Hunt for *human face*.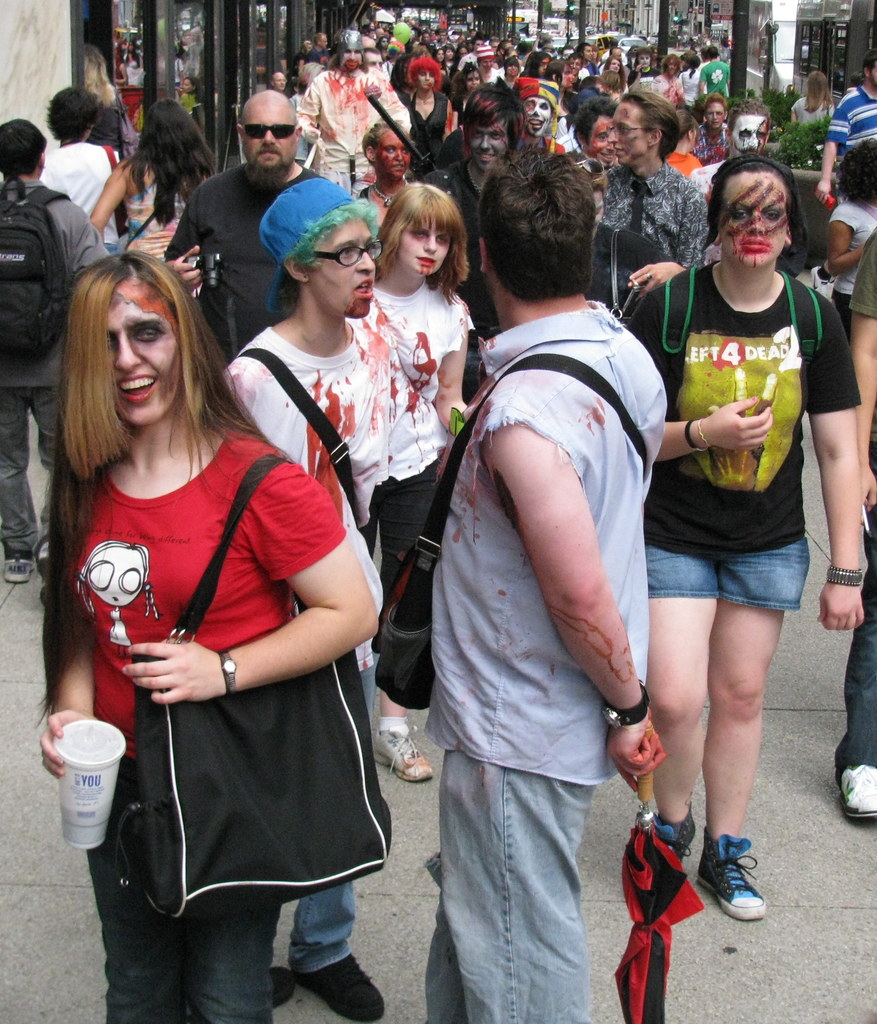
Hunted down at crop(414, 77, 433, 92).
